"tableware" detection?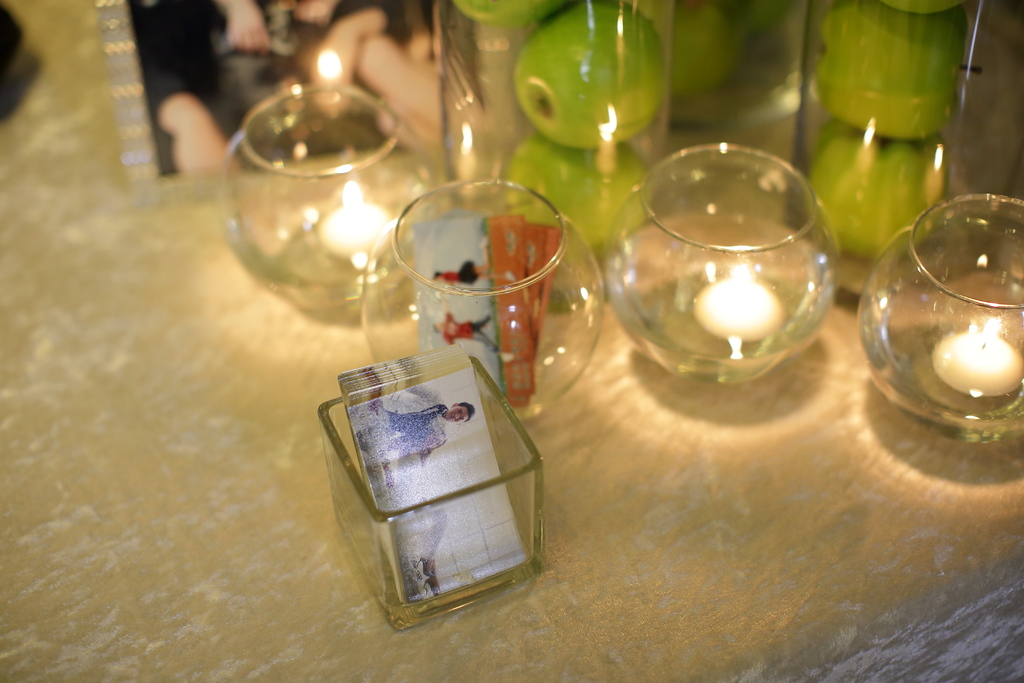
873,214,1023,455
